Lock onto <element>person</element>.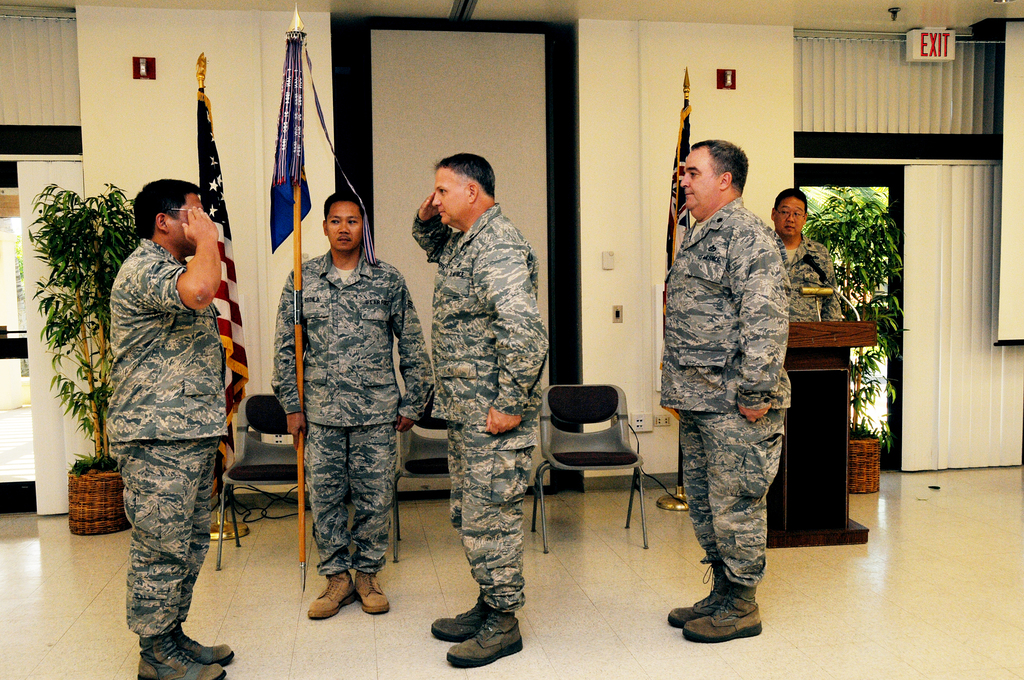
Locked: <box>99,177,230,679</box>.
